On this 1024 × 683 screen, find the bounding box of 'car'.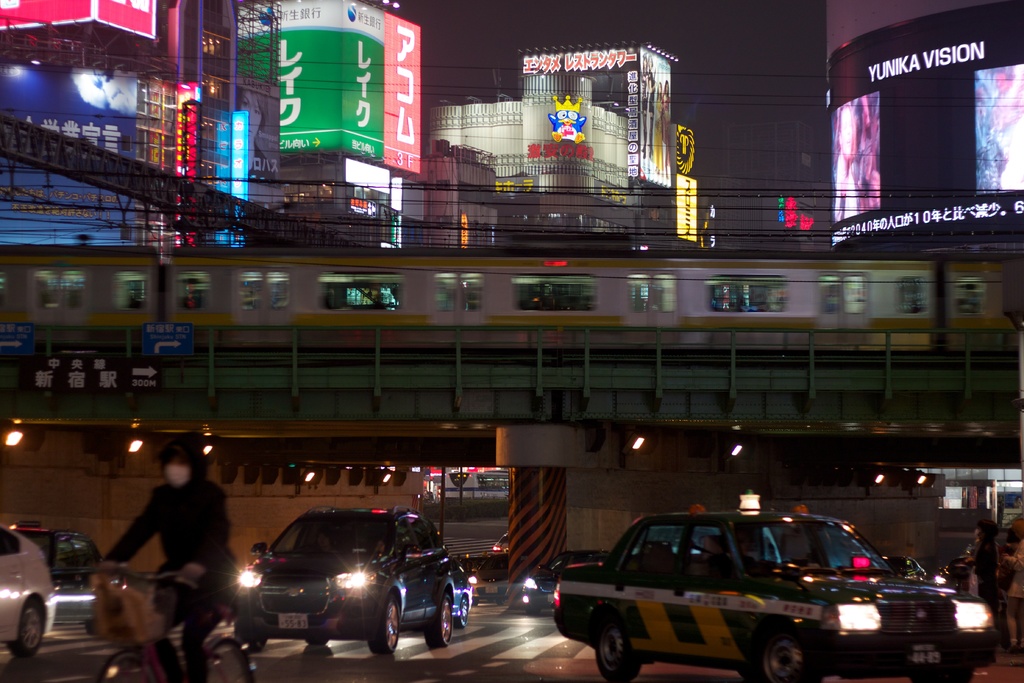
Bounding box: region(877, 556, 925, 580).
